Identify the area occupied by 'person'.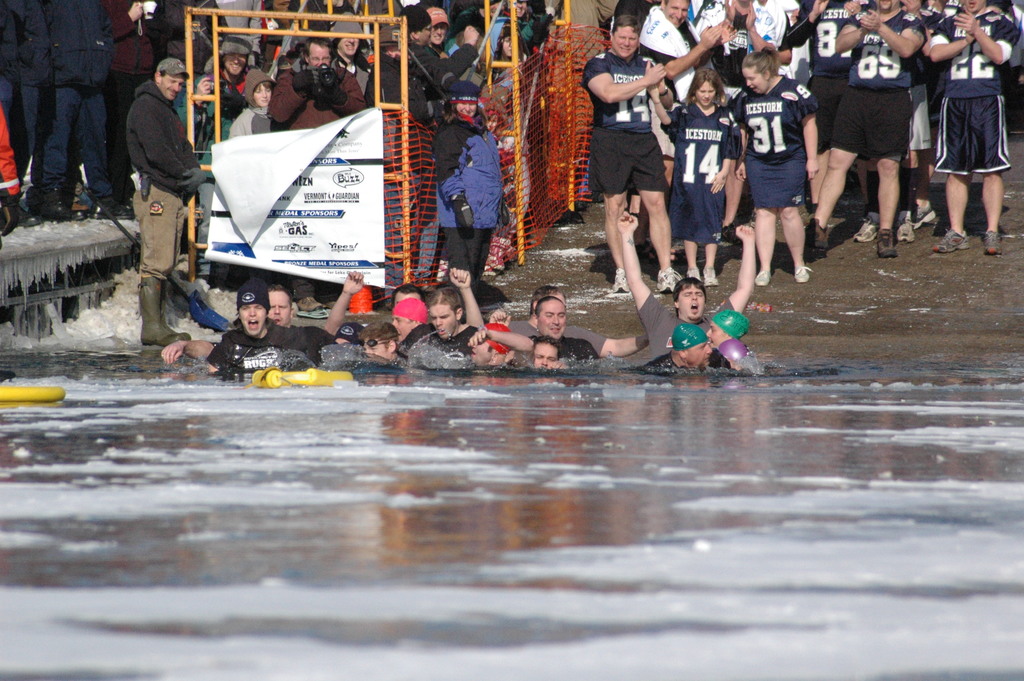
Area: (205,274,317,375).
